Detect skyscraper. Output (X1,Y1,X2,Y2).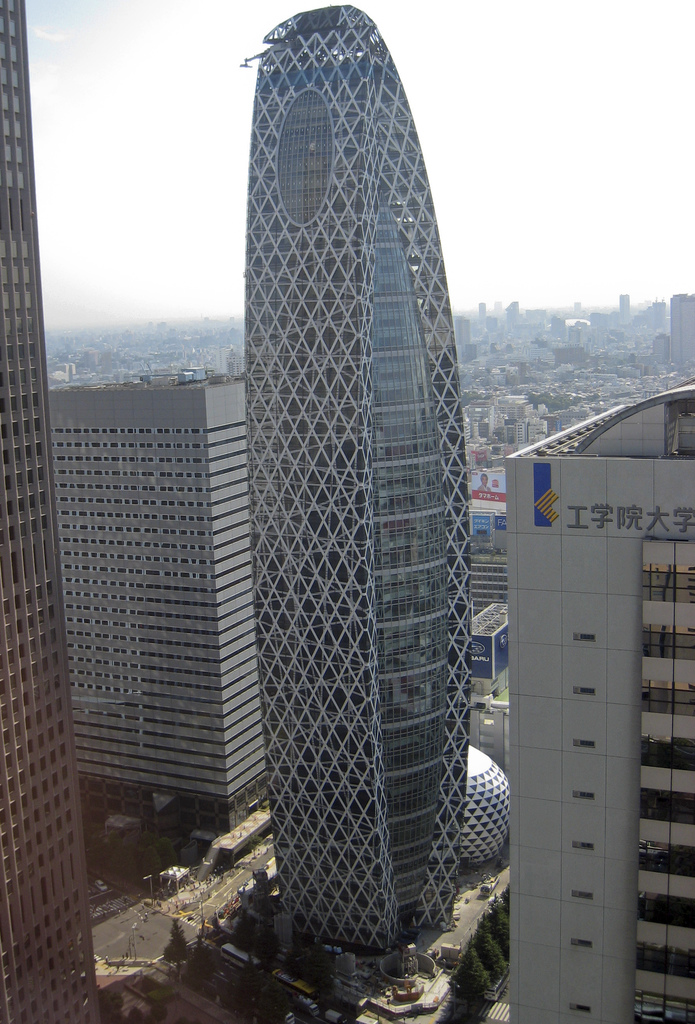
(238,5,469,969).
